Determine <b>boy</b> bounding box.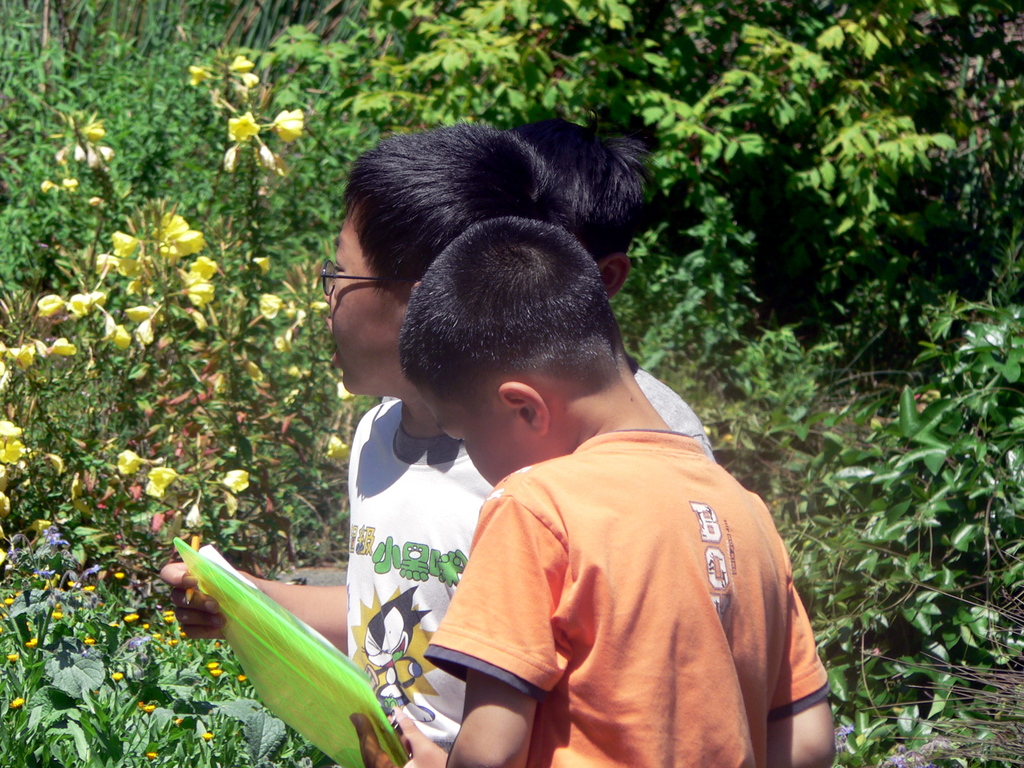
Determined: left=271, top=191, right=835, bottom=760.
